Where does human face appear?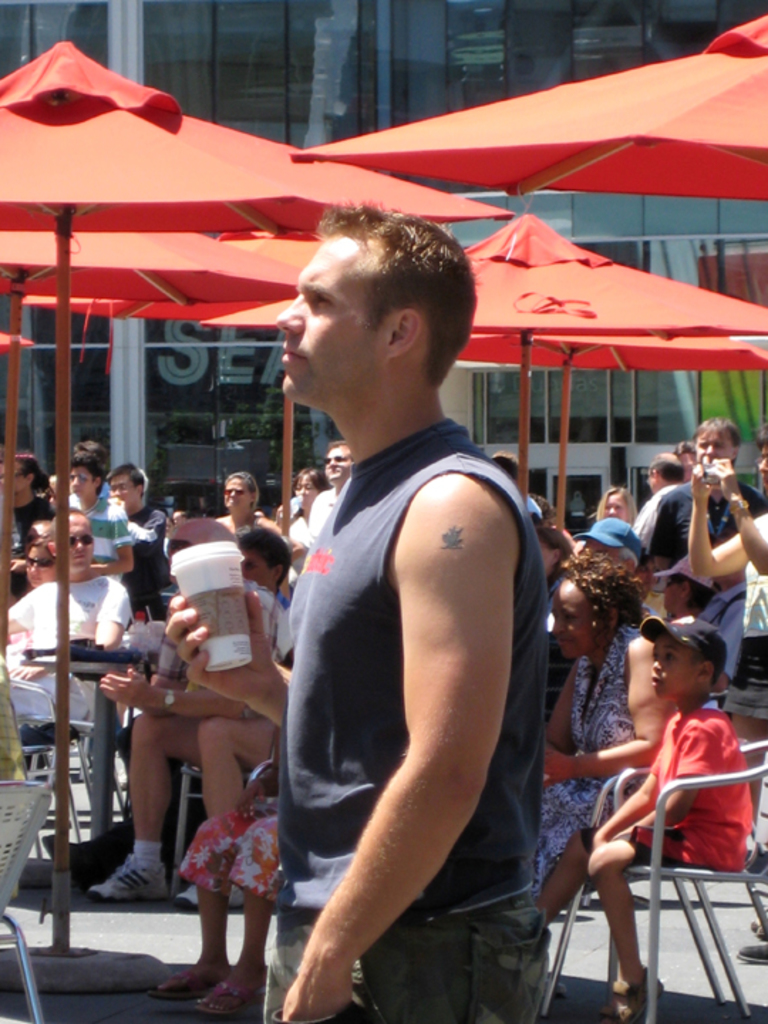
Appears at (left=20, top=535, right=55, bottom=587).
